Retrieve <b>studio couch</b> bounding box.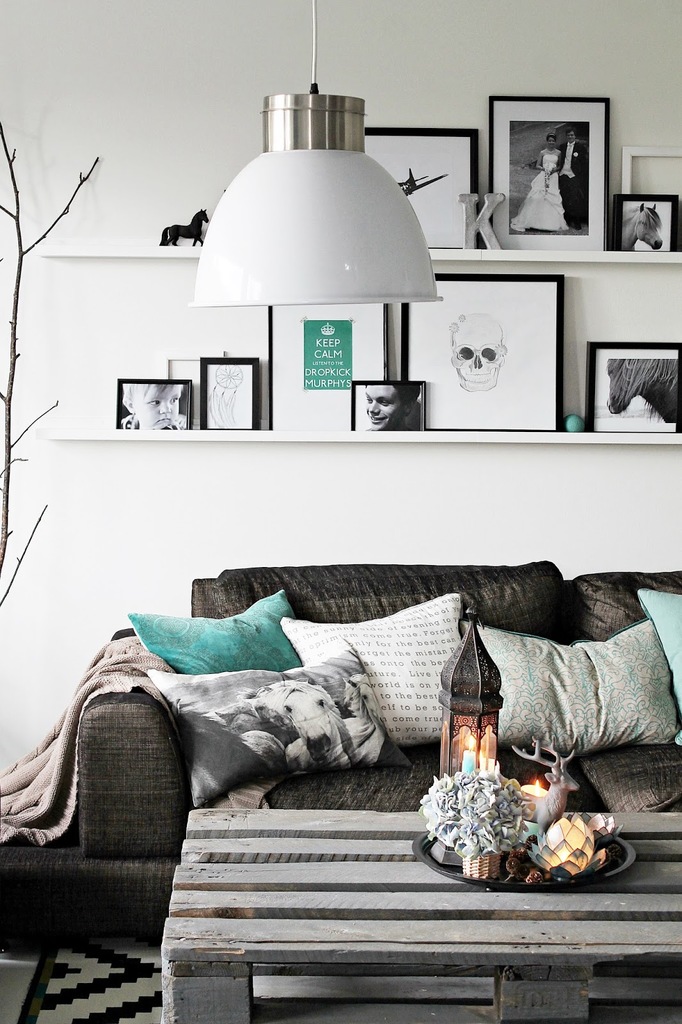
Bounding box: (left=0, top=563, right=681, bottom=949).
